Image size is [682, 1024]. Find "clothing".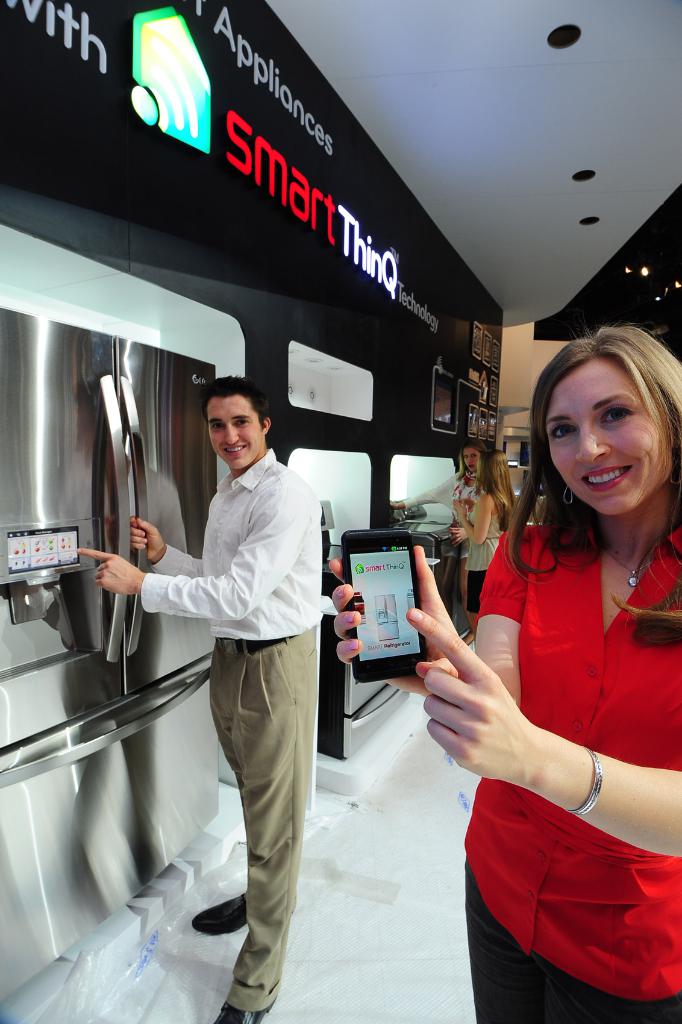
x1=420 y1=495 x2=664 y2=982.
